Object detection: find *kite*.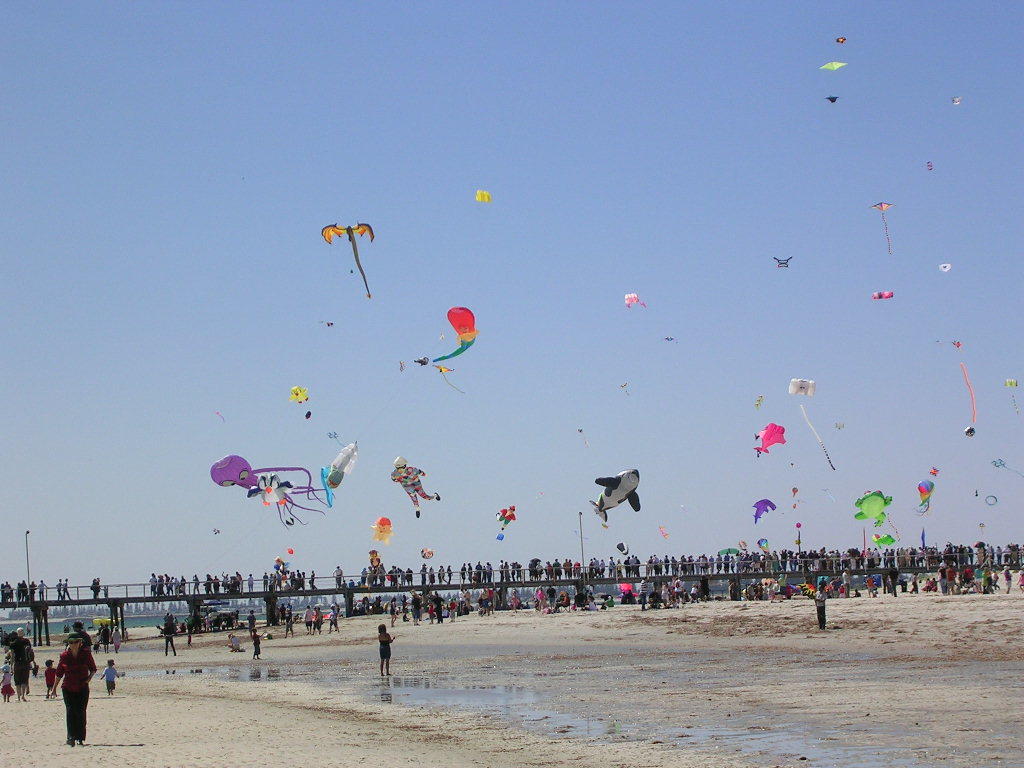
Rect(771, 254, 792, 269).
